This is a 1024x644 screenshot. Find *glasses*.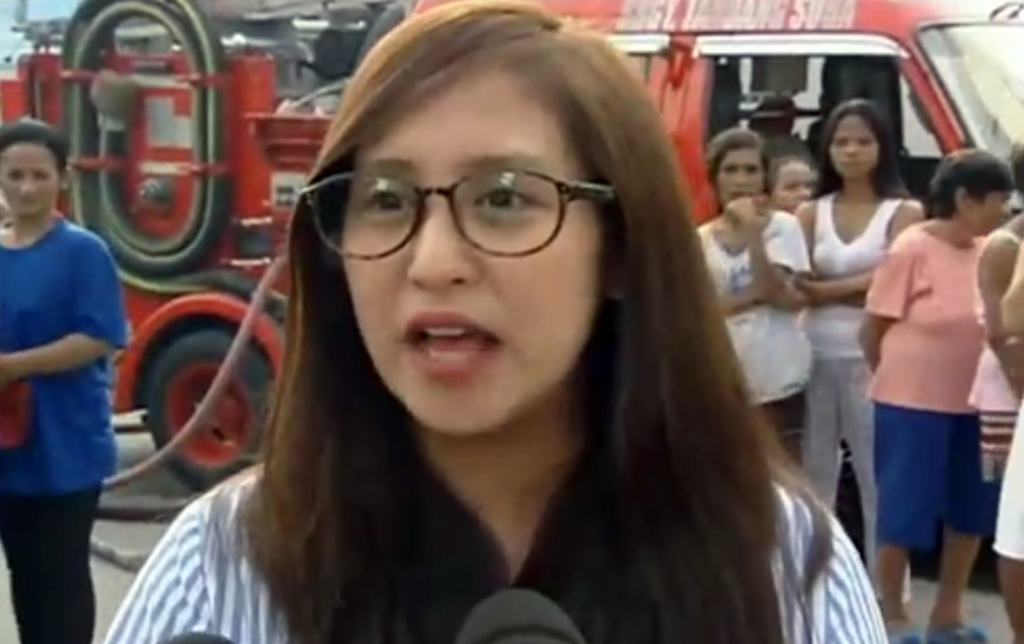
Bounding box: l=298, t=155, r=622, b=261.
